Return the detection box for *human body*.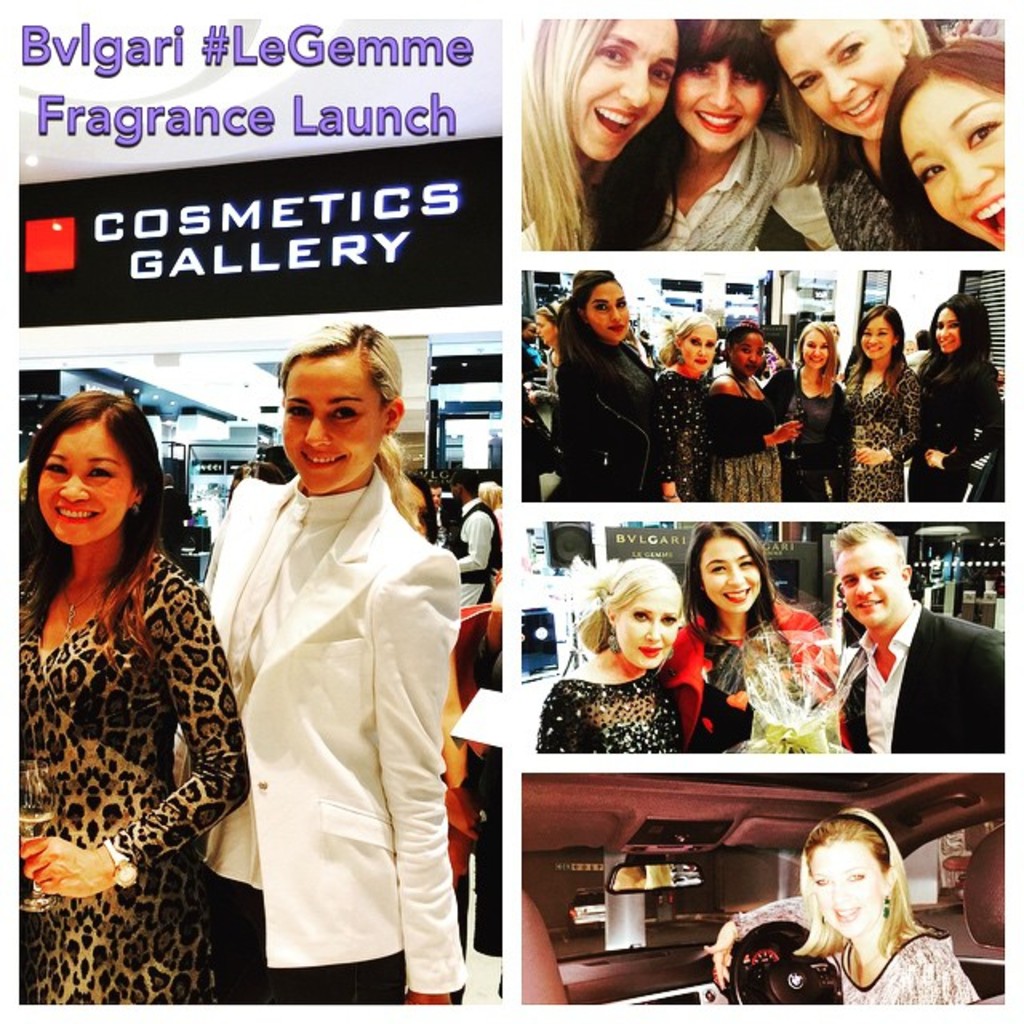
448,512,501,608.
